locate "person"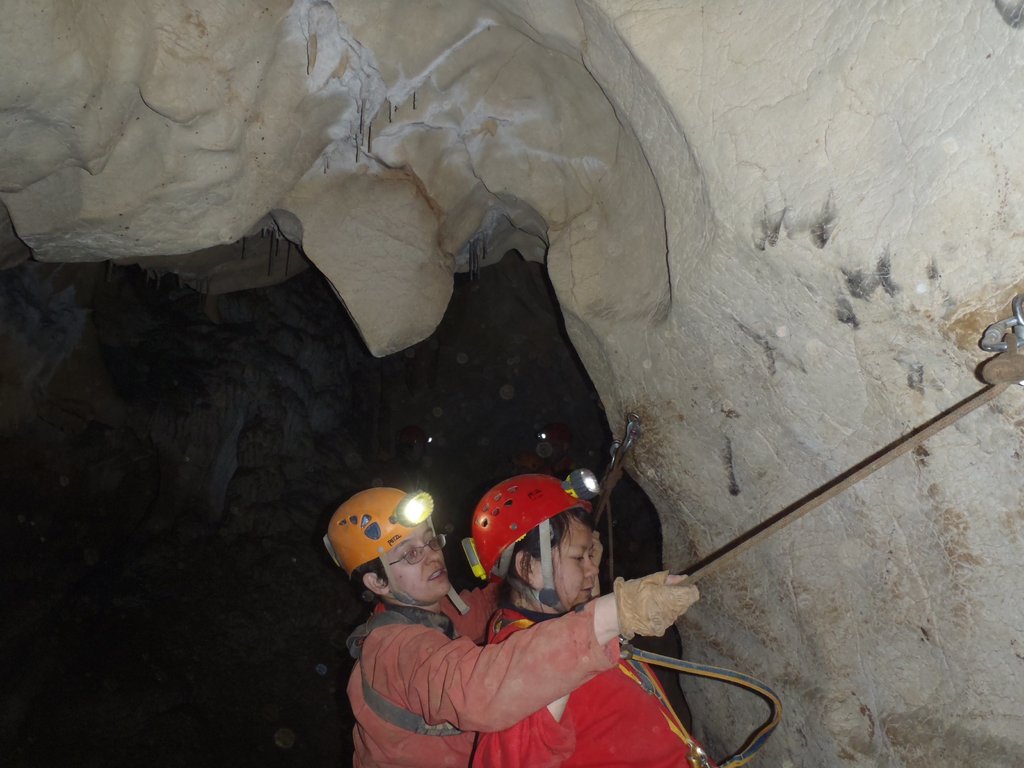
locate(323, 486, 699, 767)
